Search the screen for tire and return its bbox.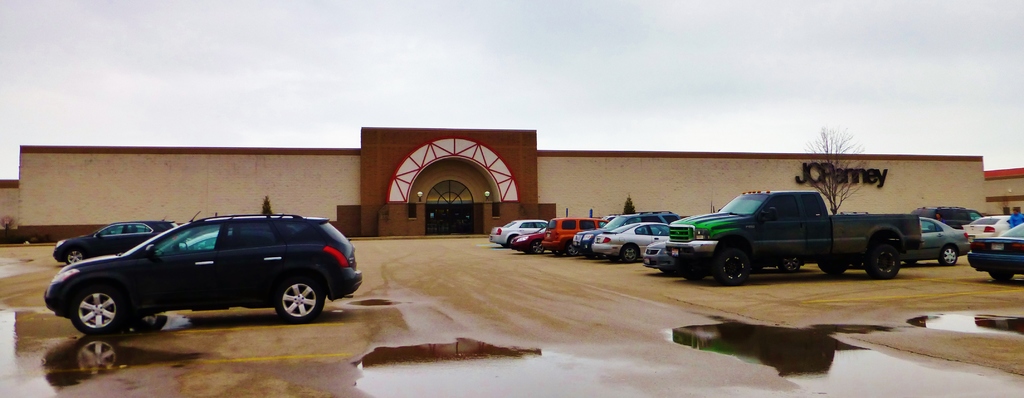
Found: x1=269, y1=272, x2=326, y2=326.
